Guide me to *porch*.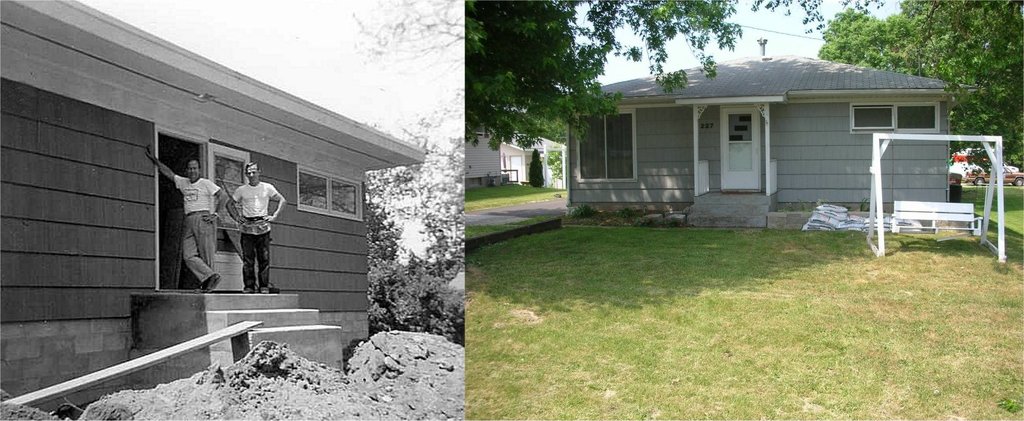
Guidance: pyautogui.locateOnScreen(687, 184, 780, 227).
